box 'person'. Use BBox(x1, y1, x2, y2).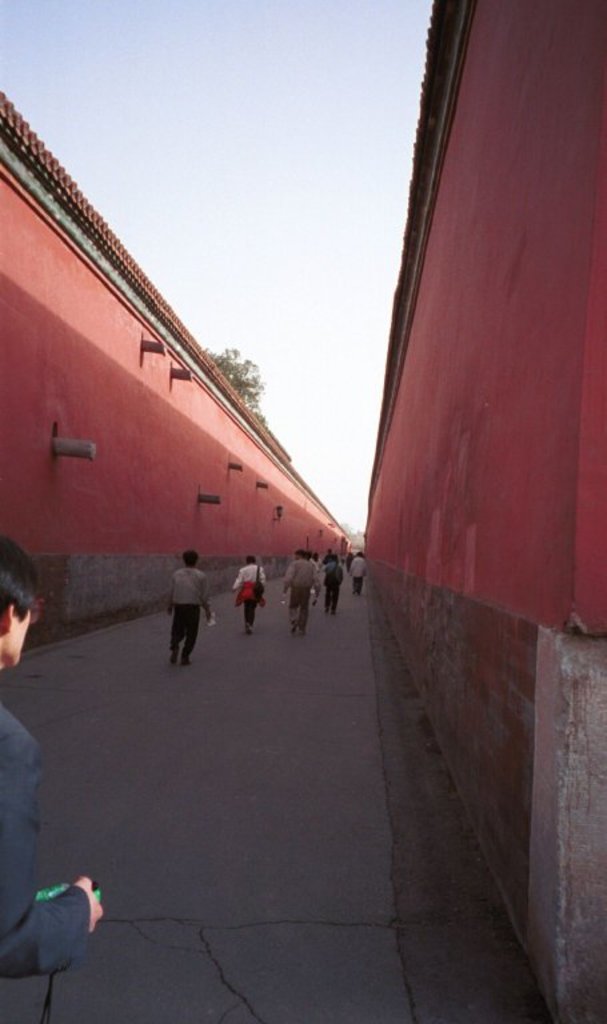
BBox(343, 547, 368, 604).
